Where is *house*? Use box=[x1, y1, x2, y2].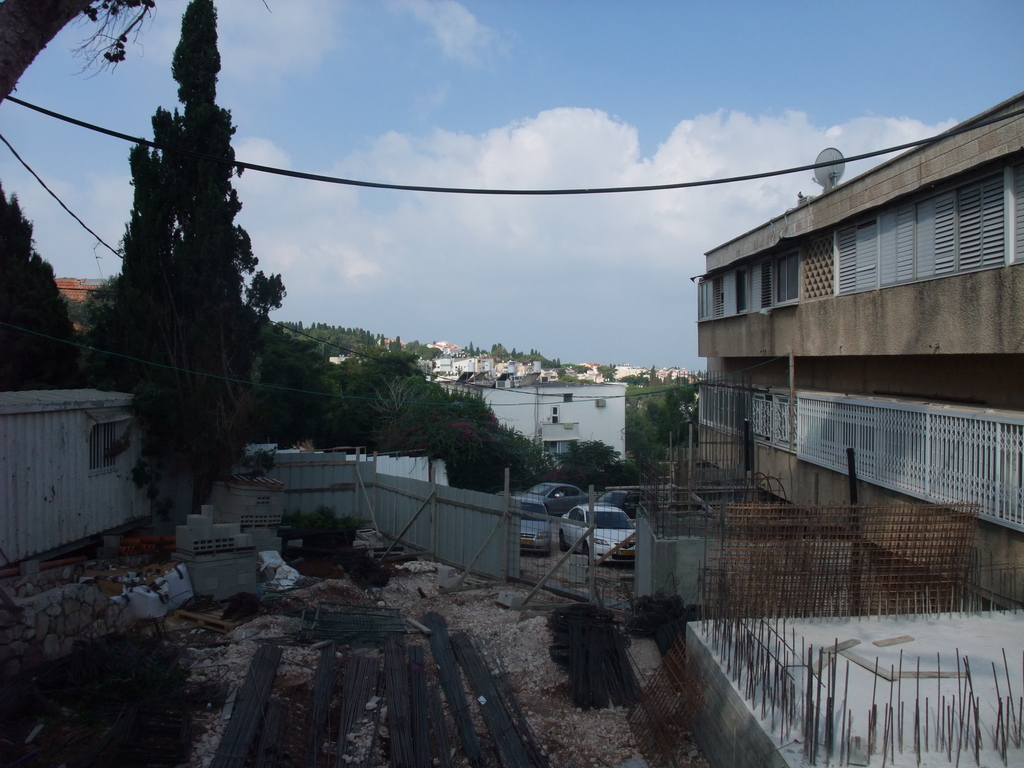
box=[704, 89, 1023, 609].
